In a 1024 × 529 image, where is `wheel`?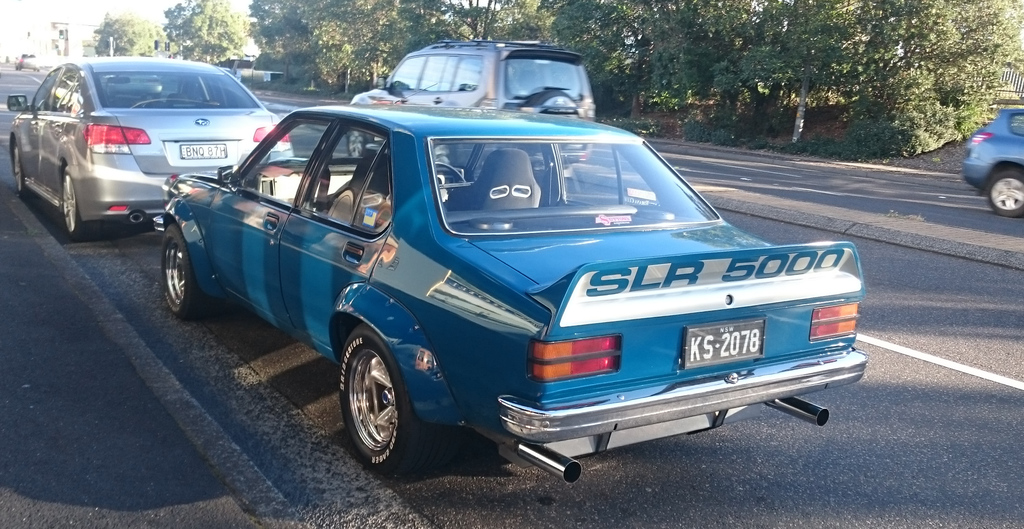
158, 225, 214, 320.
